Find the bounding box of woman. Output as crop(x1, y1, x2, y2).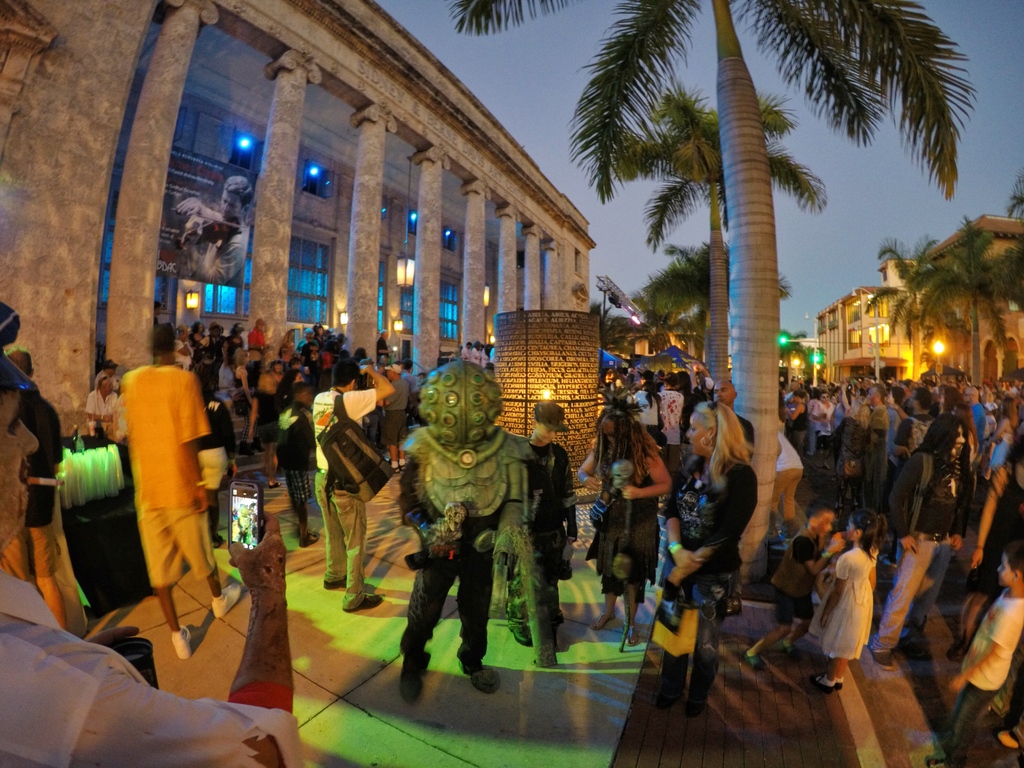
crop(250, 372, 287, 490).
